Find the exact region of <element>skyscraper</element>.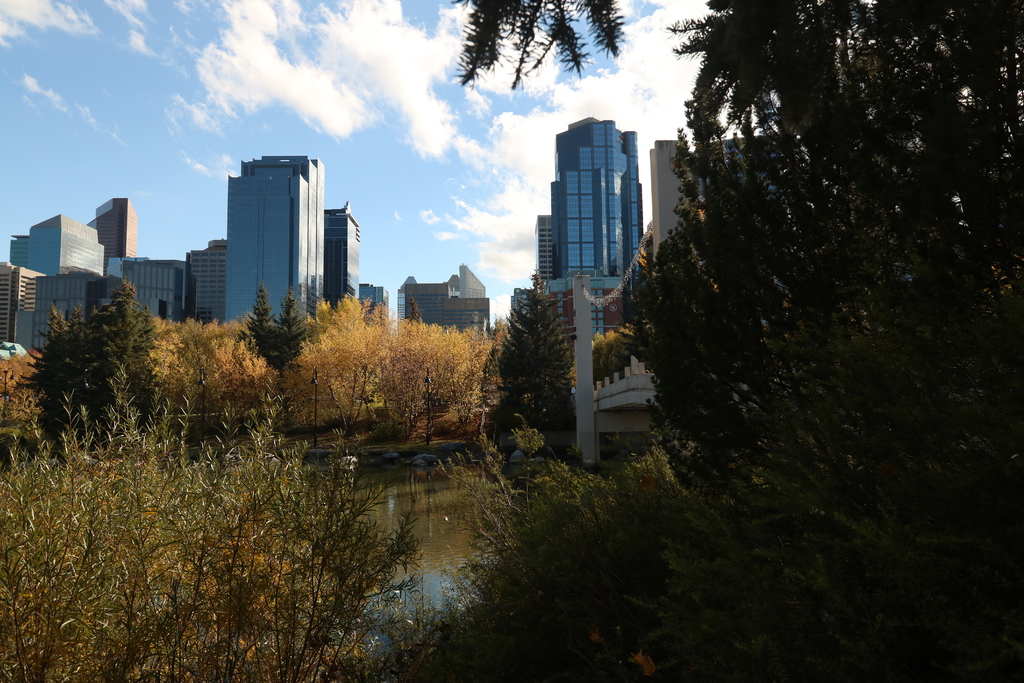
Exact region: {"x1": 13, "y1": 213, "x2": 102, "y2": 272}.
